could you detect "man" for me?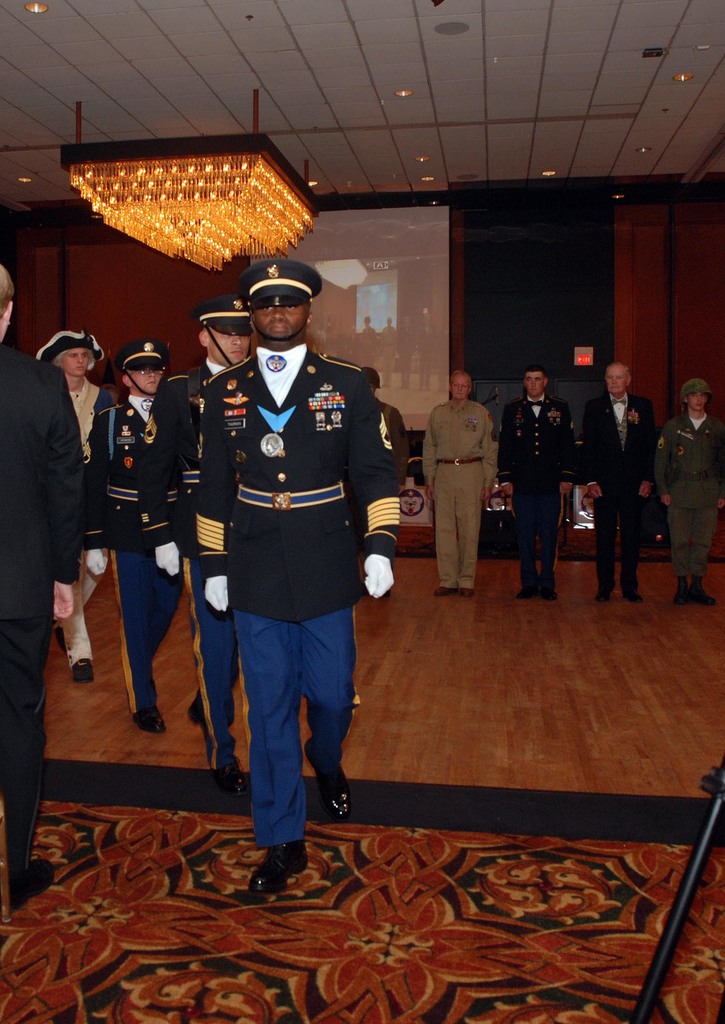
Detection result: 193 250 405 885.
